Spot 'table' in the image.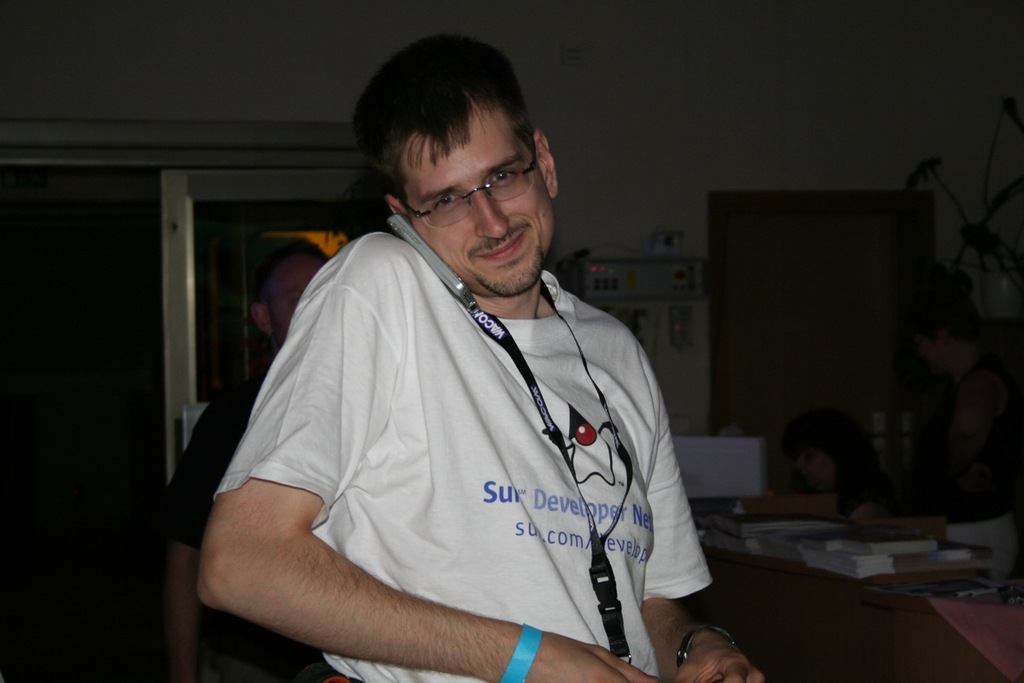
'table' found at BBox(899, 591, 1023, 682).
